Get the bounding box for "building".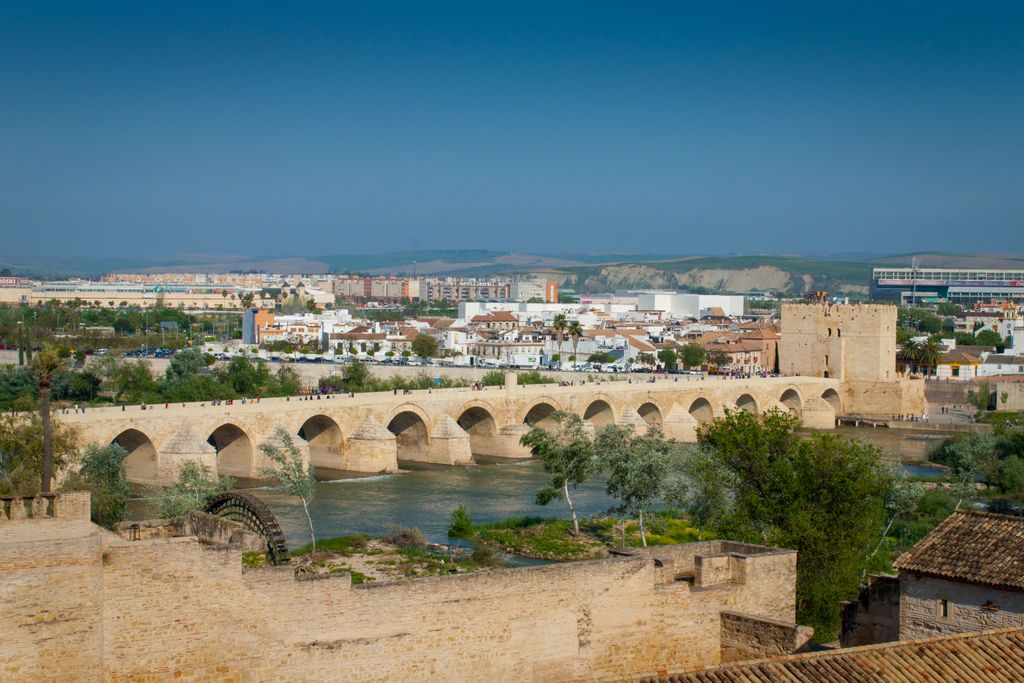
[889, 507, 1023, 638].
